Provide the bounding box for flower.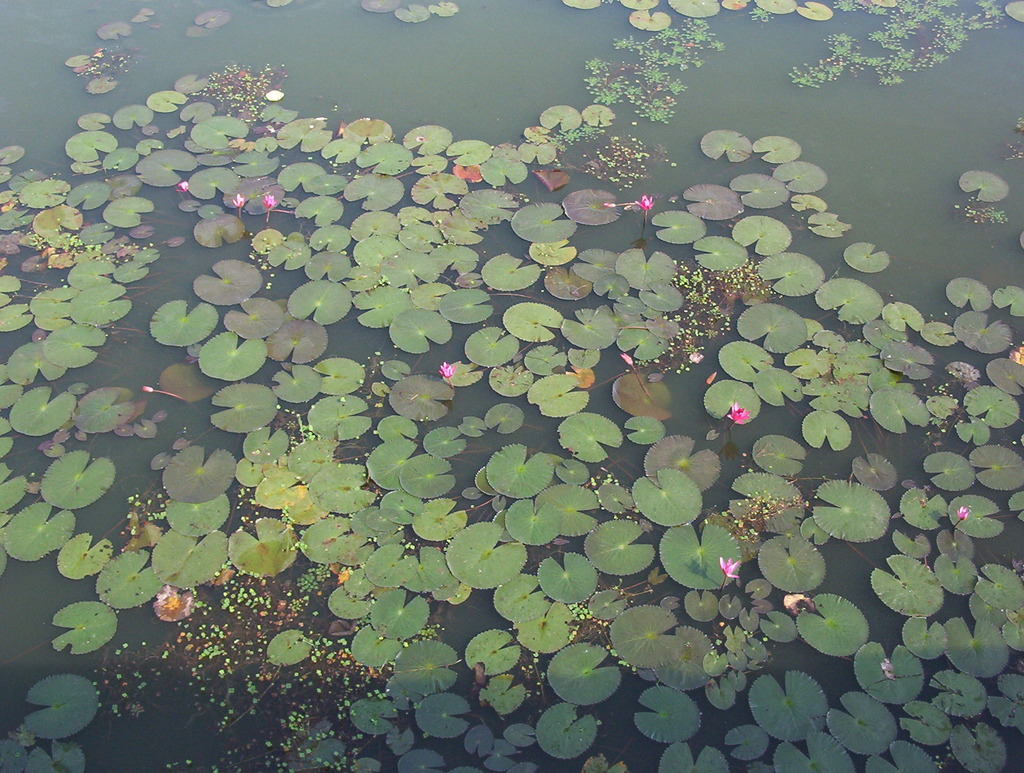
[x1=635, y1=194, x2=655, y2=216].
